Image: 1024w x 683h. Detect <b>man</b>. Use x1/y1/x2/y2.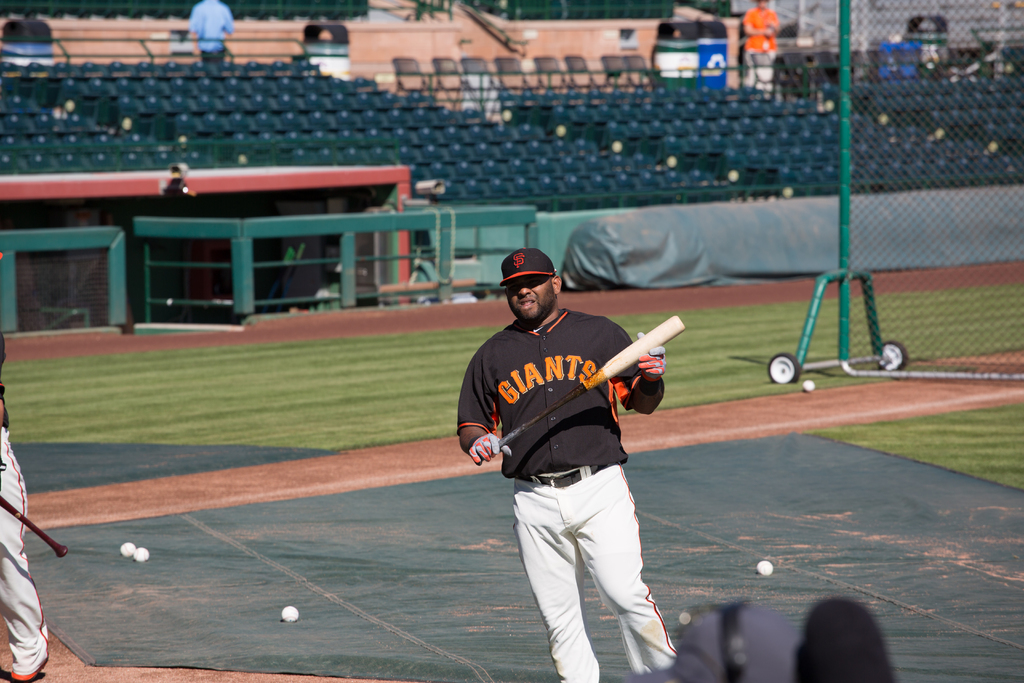
454/245/662/682.
